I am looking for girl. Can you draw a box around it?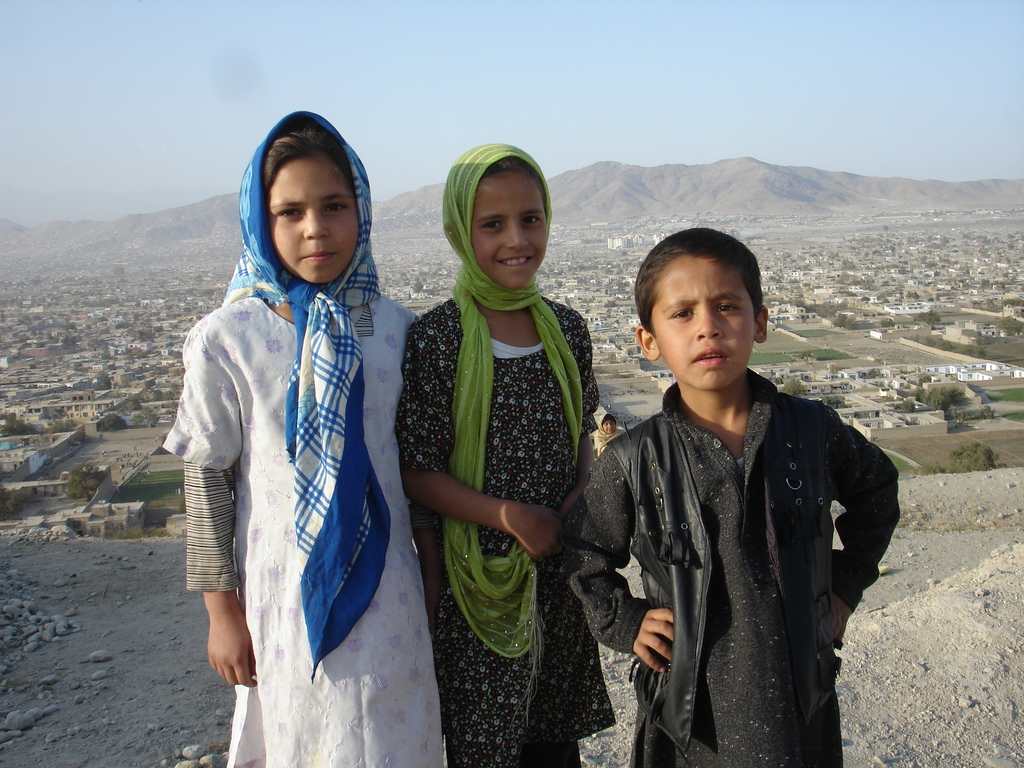
Sure, the bounding box is bbox=(397, 145, 614, 767).
